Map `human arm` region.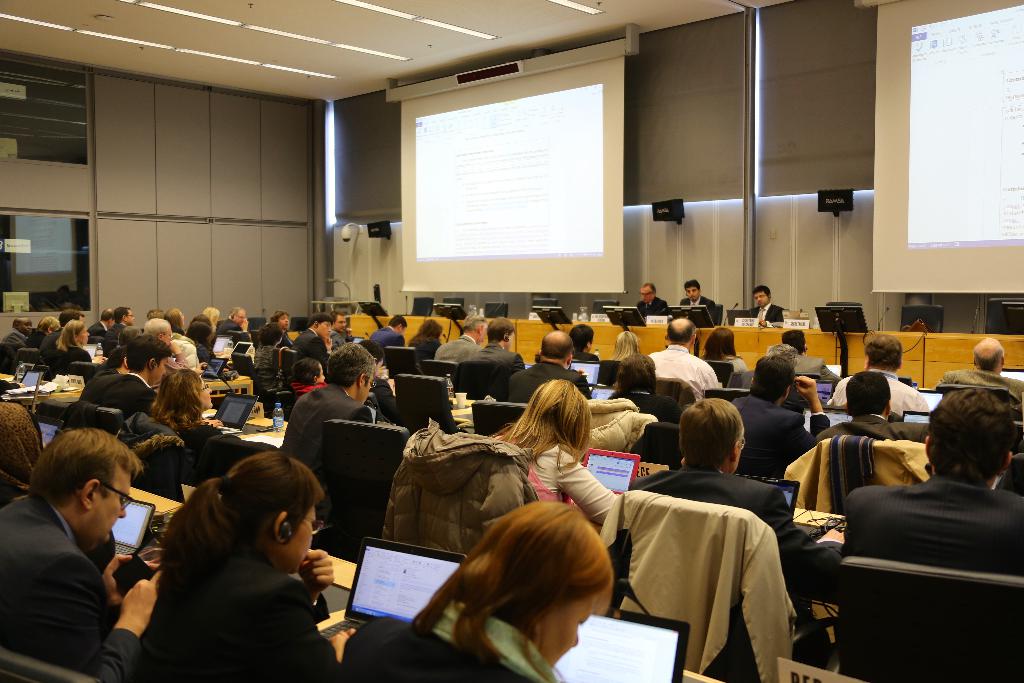
Mapped to [left=764, top=490, right=844, bottom=577].
